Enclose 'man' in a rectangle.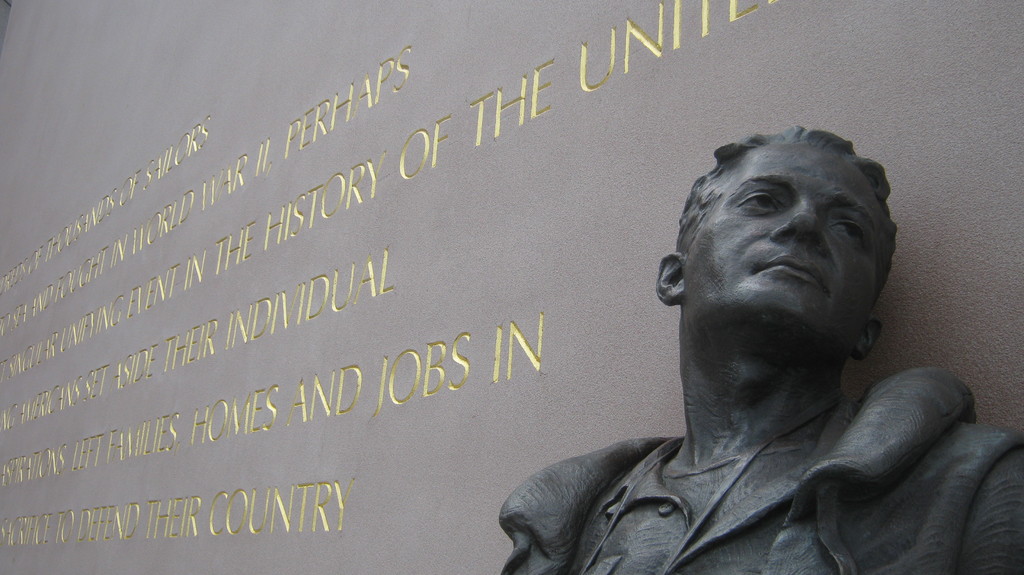
bbox(392, 81, 1001, 555).
